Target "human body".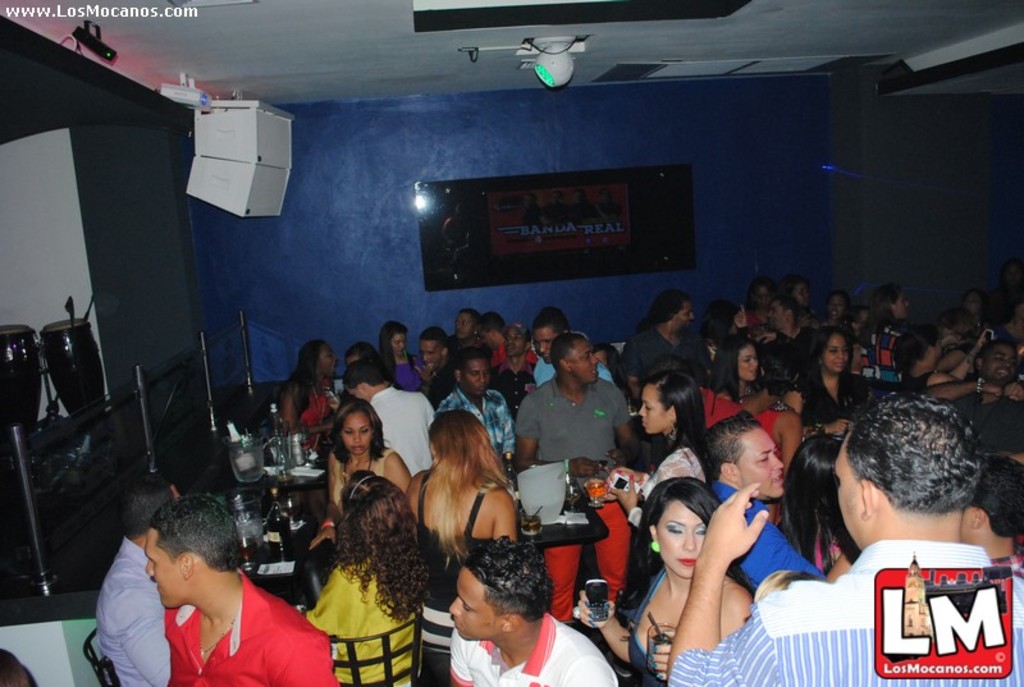
Target region: <bbox>635, 362, 708, 510</bbox>.
